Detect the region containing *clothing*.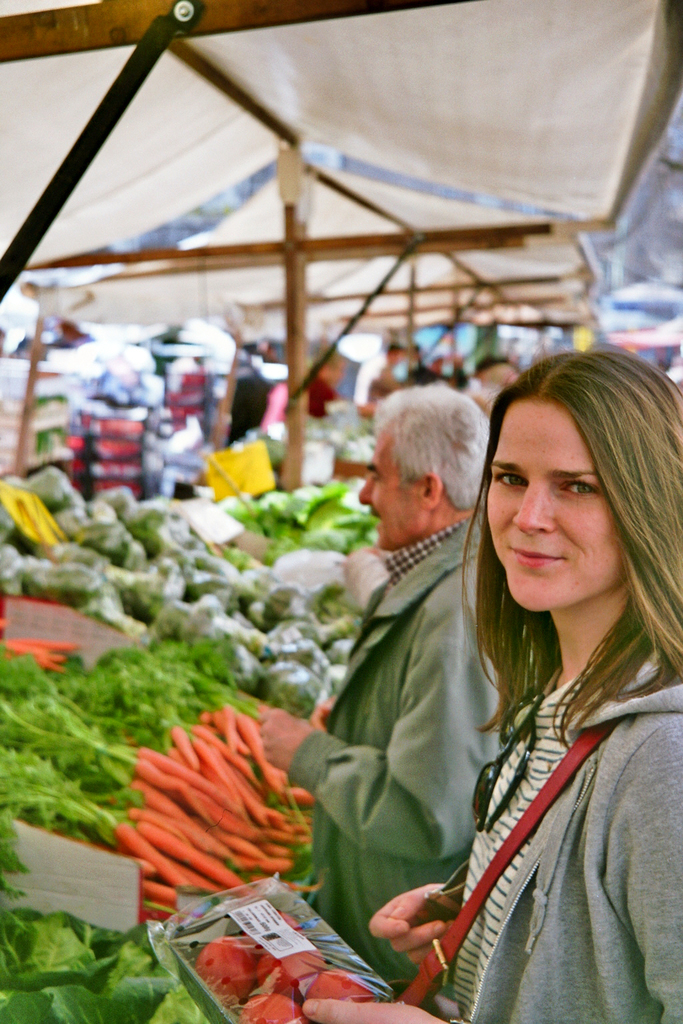
{"left": 422, "top": 643, "right": 676, "bottom": 1023}.
